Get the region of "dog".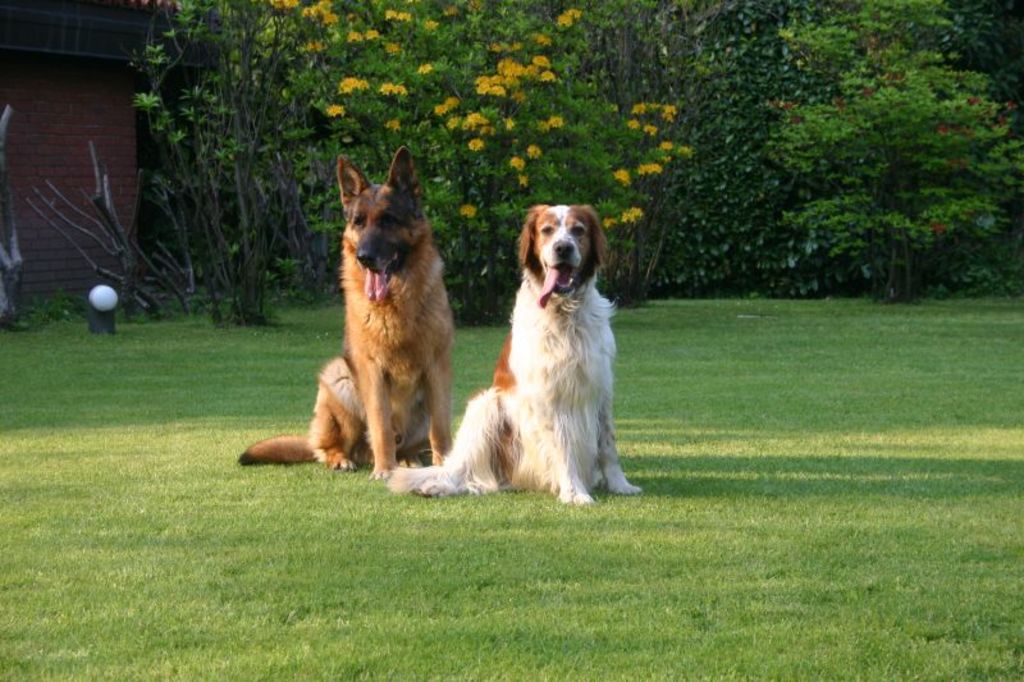
236,145,456,482.
